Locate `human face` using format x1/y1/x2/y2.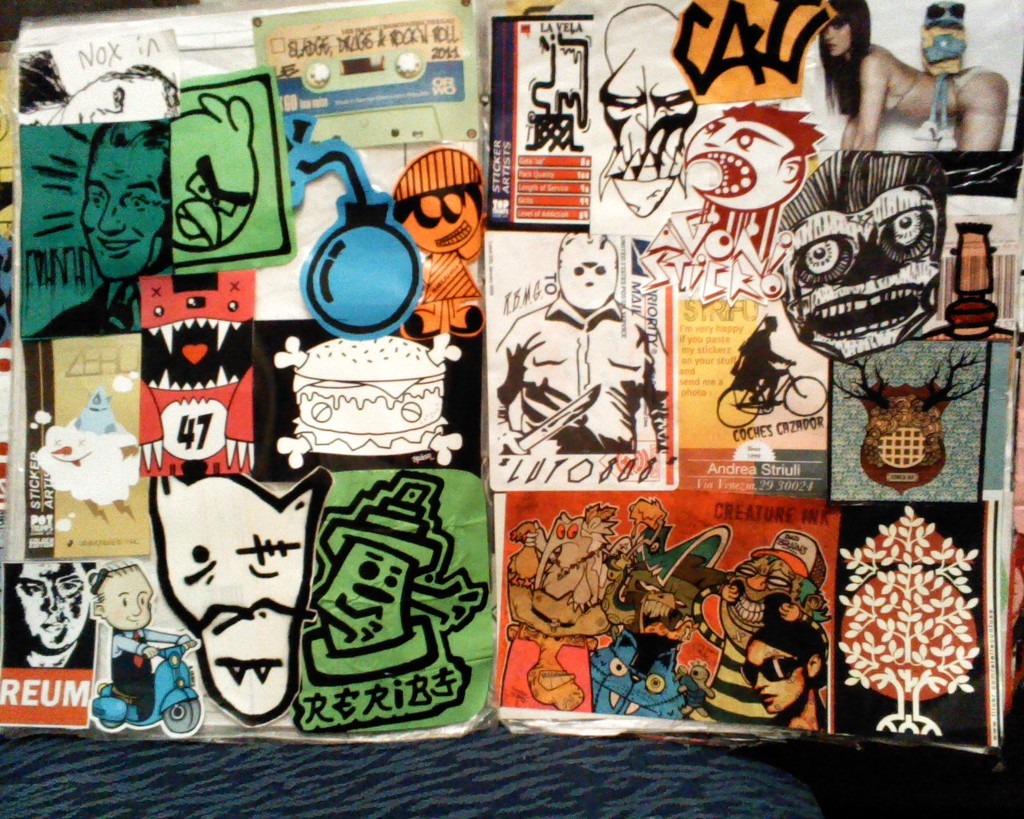
685/114/782/209.
